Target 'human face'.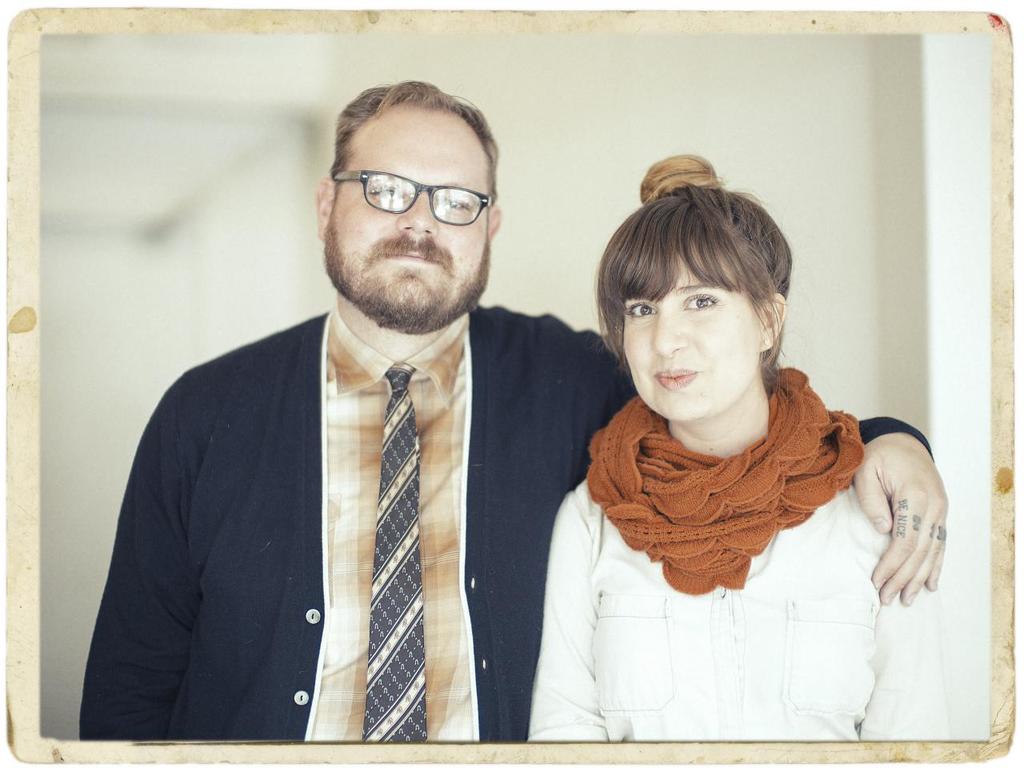
Target region: Rect(623, 241, 761, 415).
